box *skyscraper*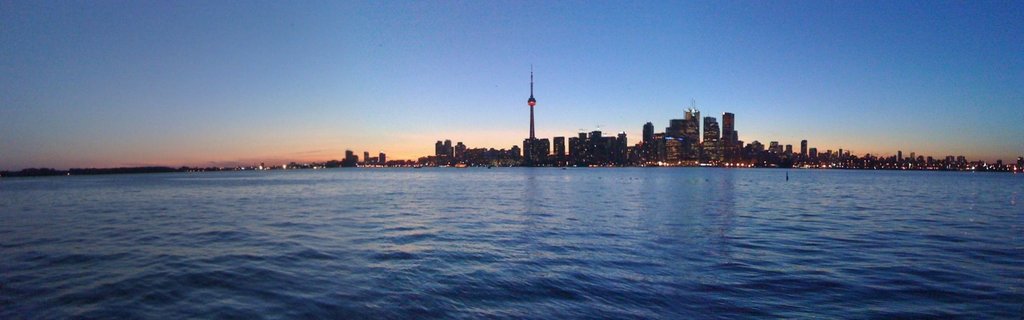
Rect(588, 128, 602, 157)
